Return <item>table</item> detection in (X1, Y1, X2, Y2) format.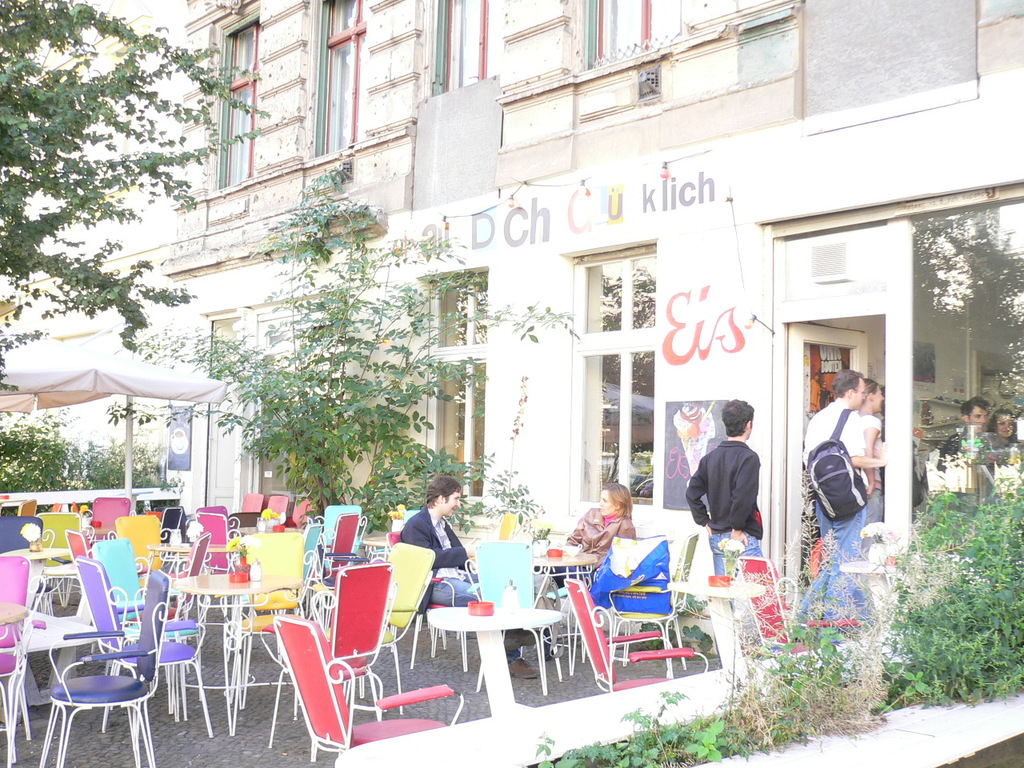
(0, 602, 36, 767).
